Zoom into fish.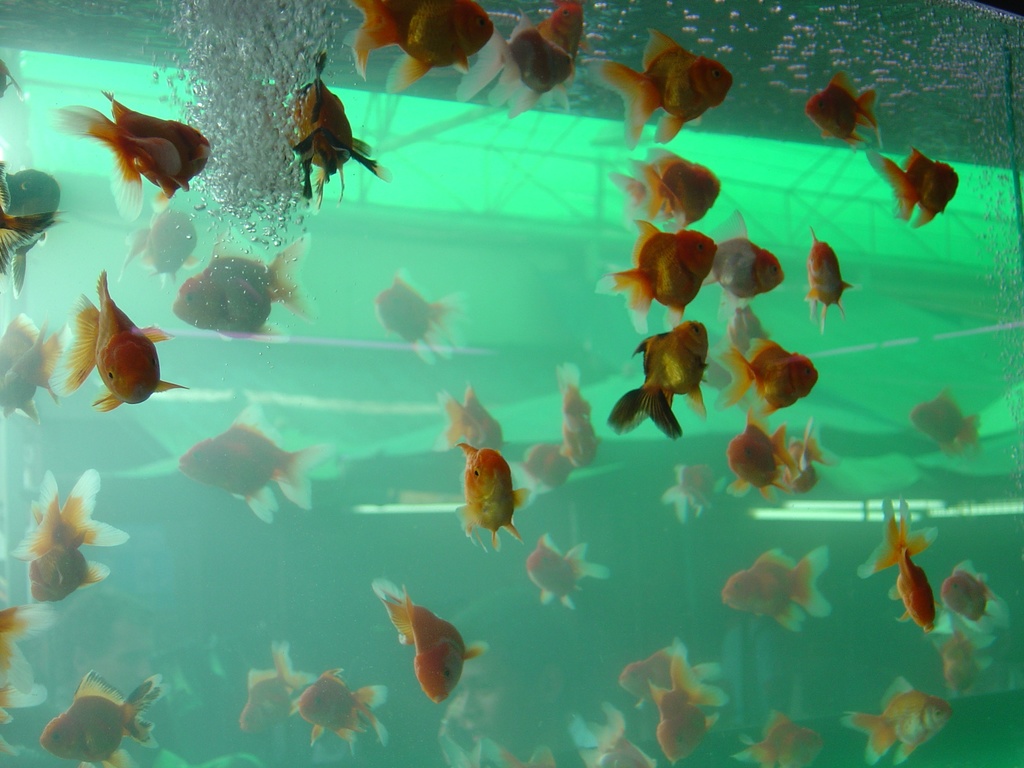
Zoom target: crop(801, 214, 852, 325).
